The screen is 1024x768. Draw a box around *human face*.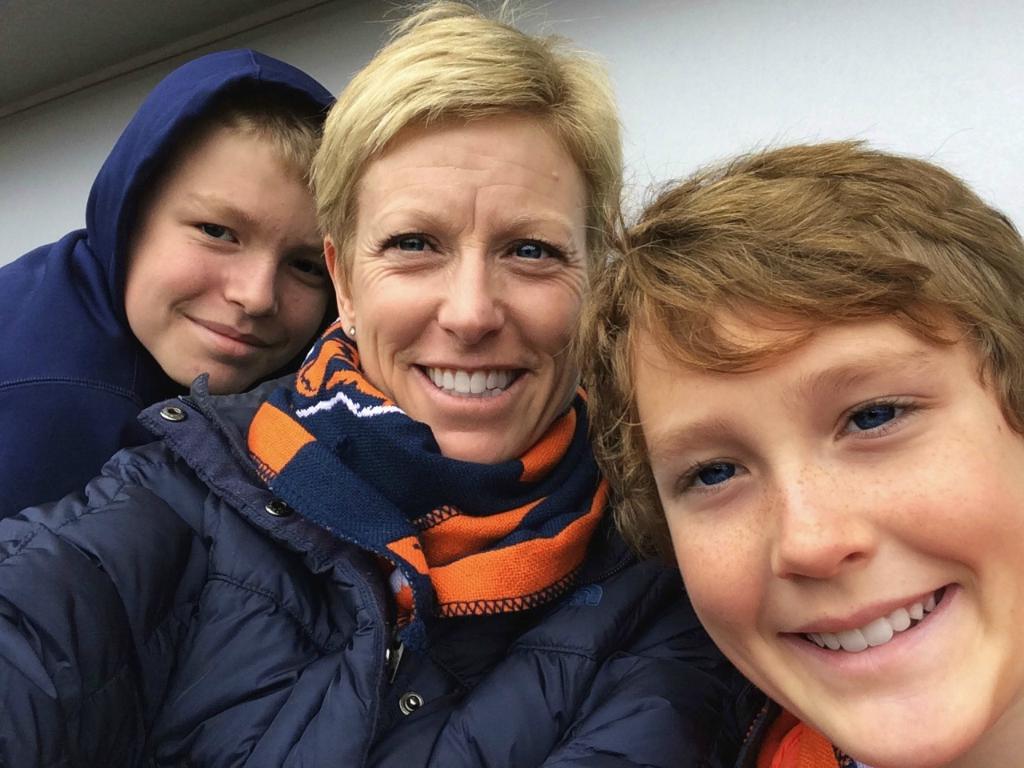
x1=122, y1=130, x2=329, y2=398.
